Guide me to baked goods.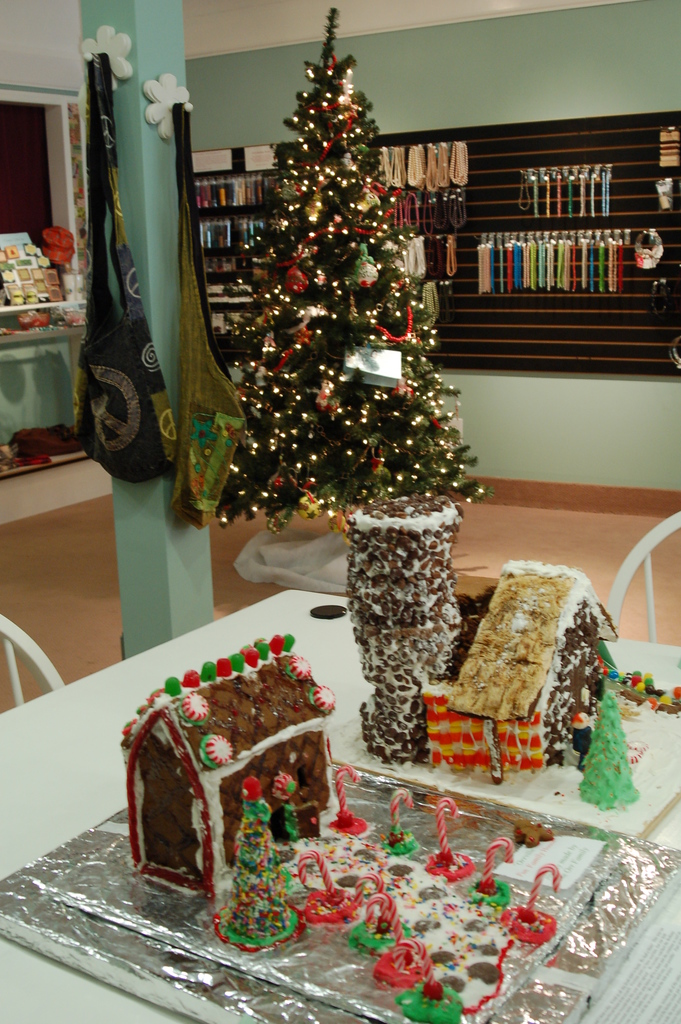
Guidance: crop(646, 685, 680, 718).
